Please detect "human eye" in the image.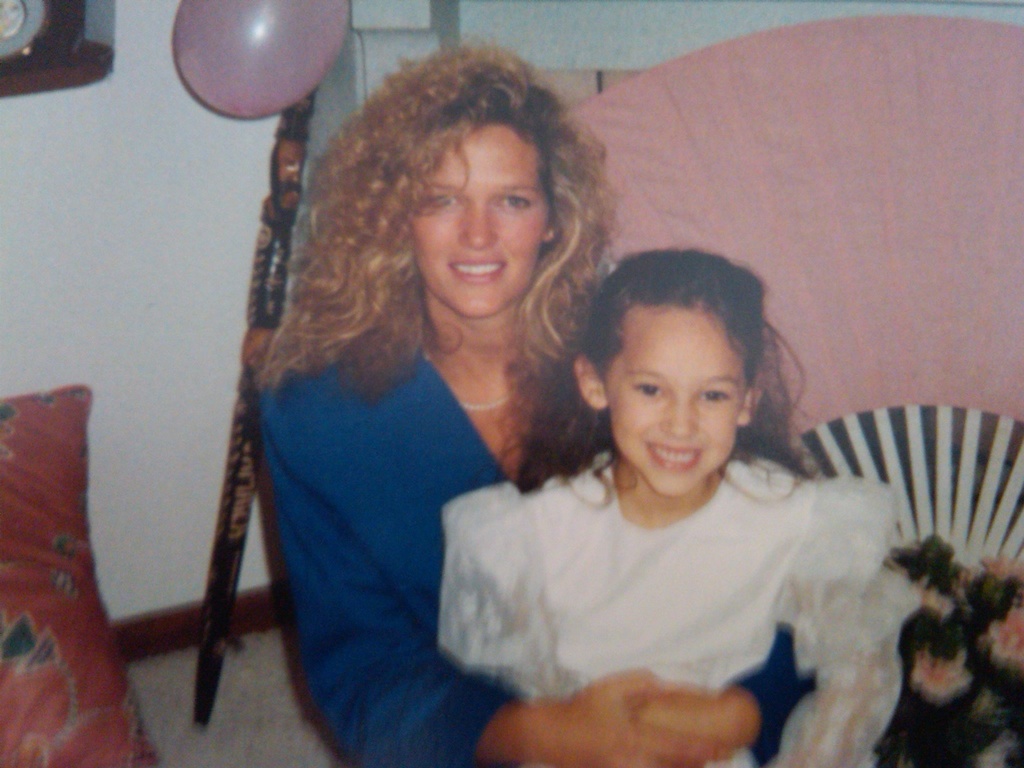
696,385,732,408.
